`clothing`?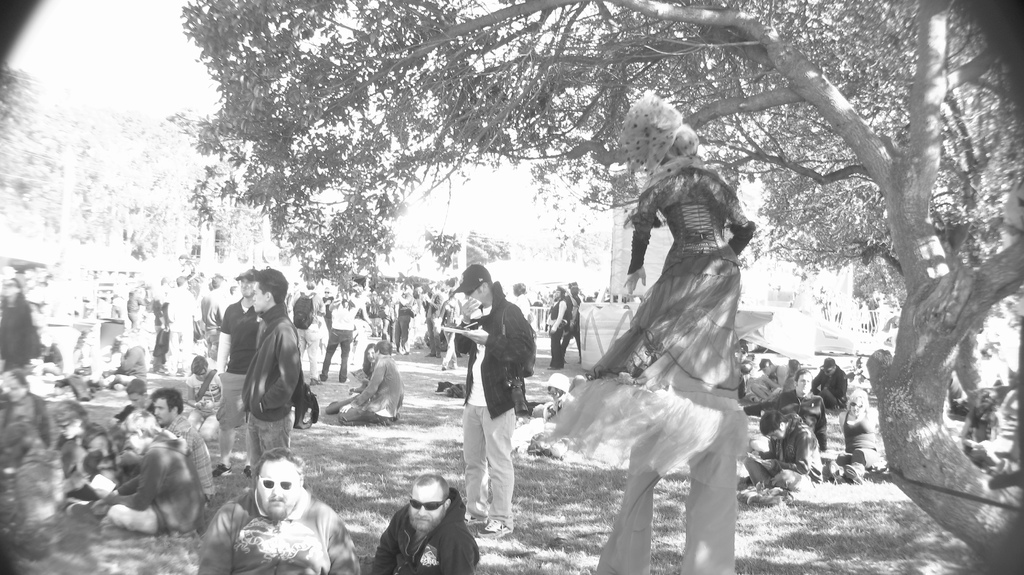
detection(200, 485, 358, 574)
